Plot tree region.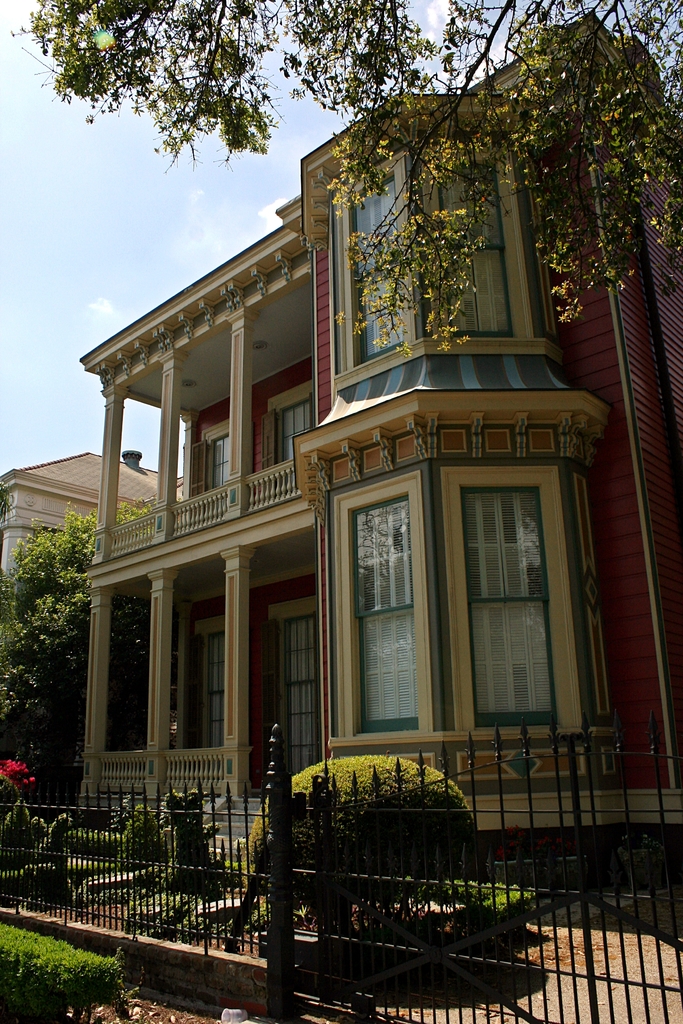
Plotted at 15, 0, 682, 350.
